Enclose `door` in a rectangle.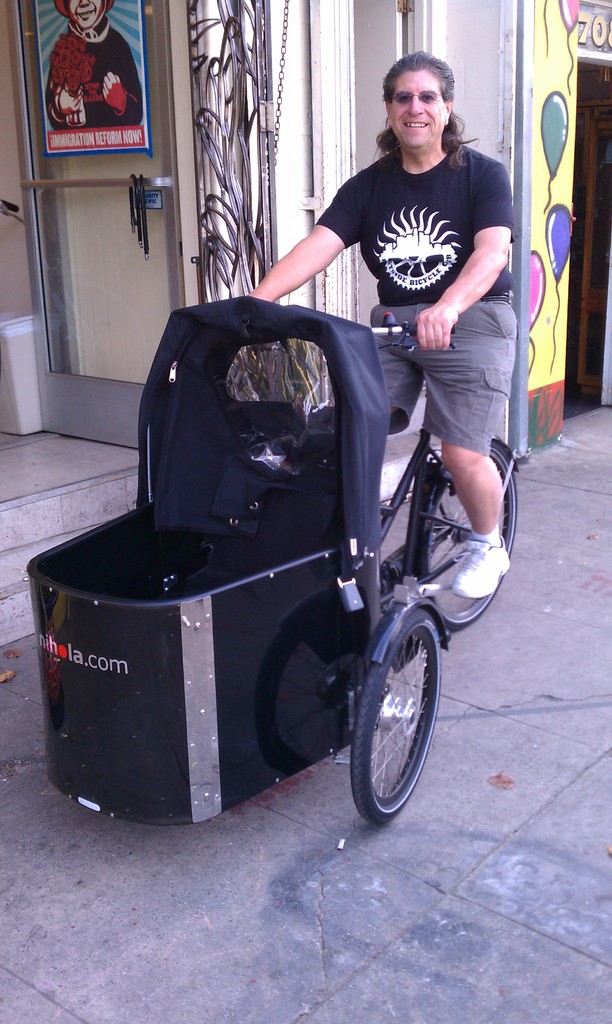
l=344, t=0, r=421, b=324.
